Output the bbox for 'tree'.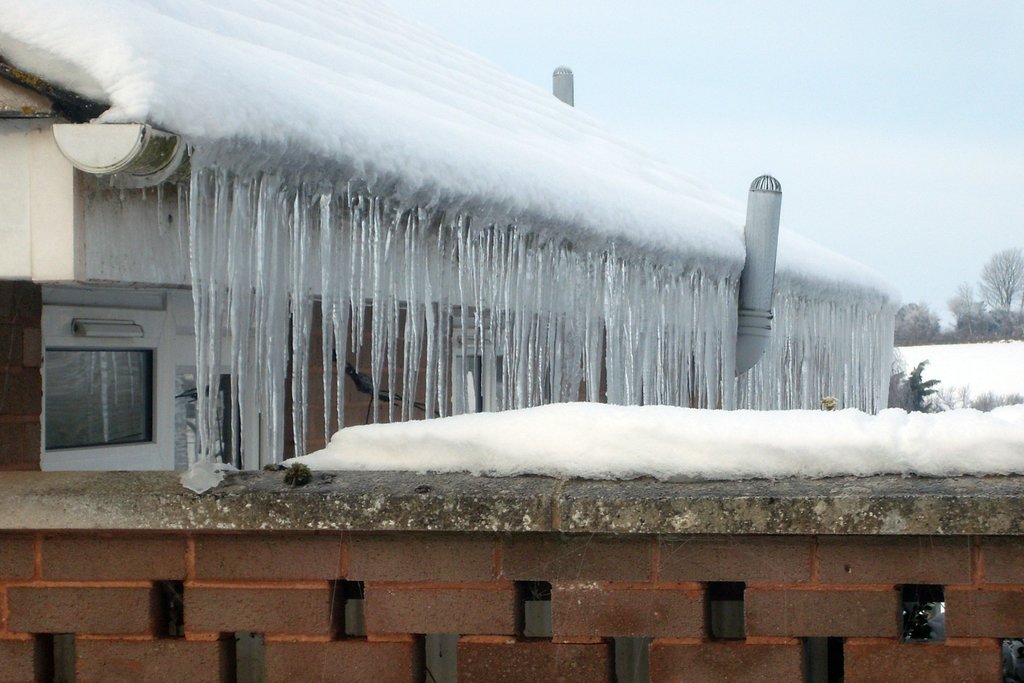
box(977, 247, 1020, 311).
